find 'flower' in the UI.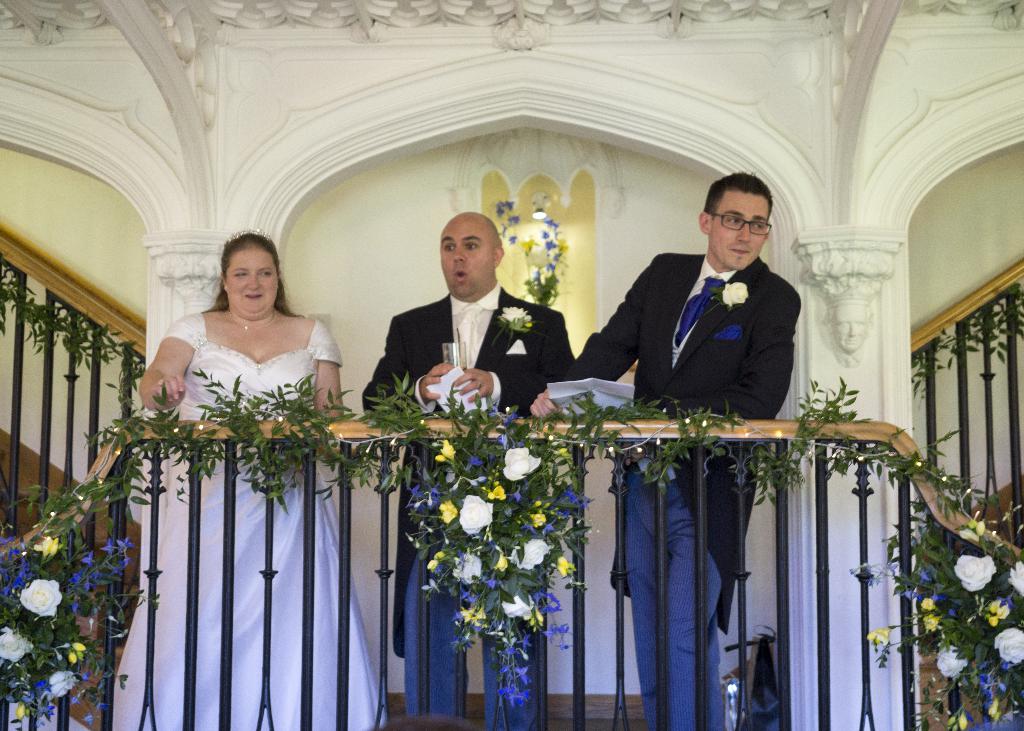
UI element at (x1=518, y1=519, x2=535, y2=534).
